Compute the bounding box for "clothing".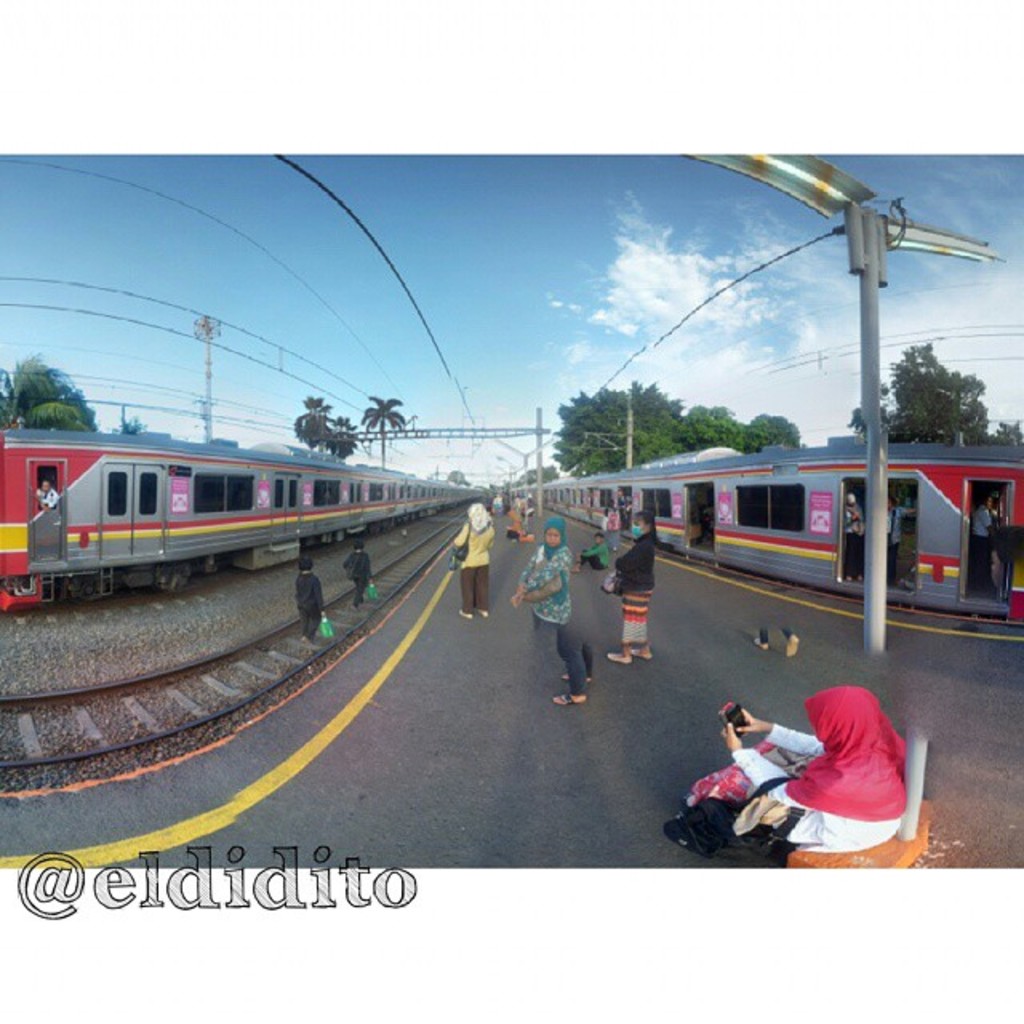
[682, 683, 904, 858].
